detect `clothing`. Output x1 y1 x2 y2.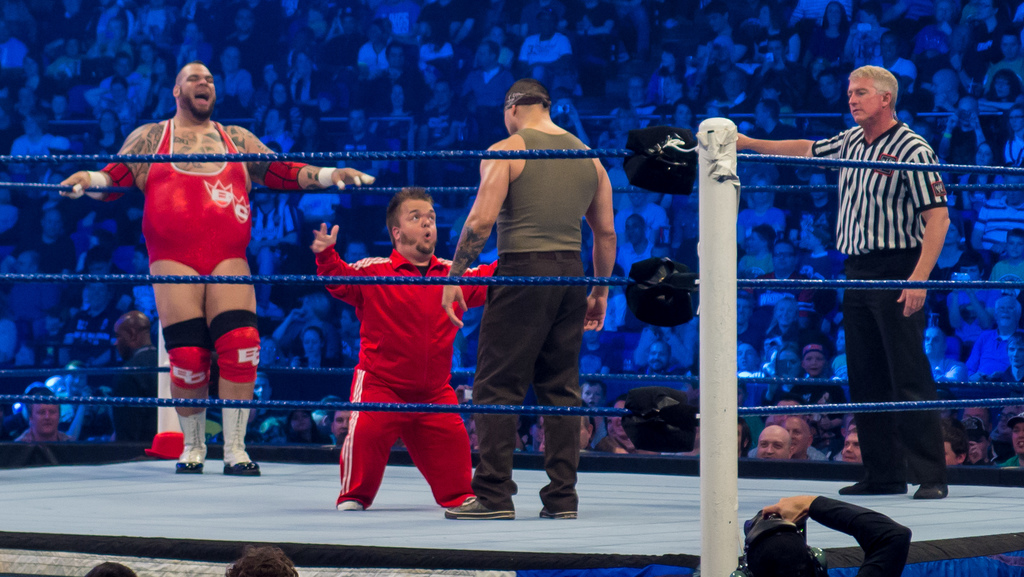
323 232 465 484.
